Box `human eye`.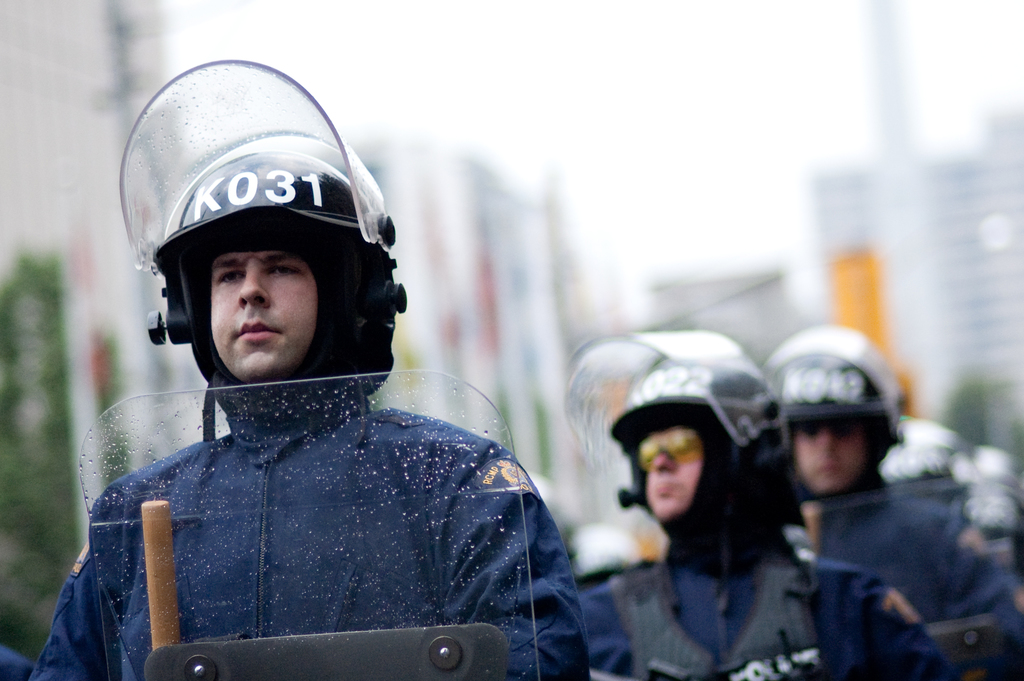
[left=265, top=259, right=303, bottom=284].
